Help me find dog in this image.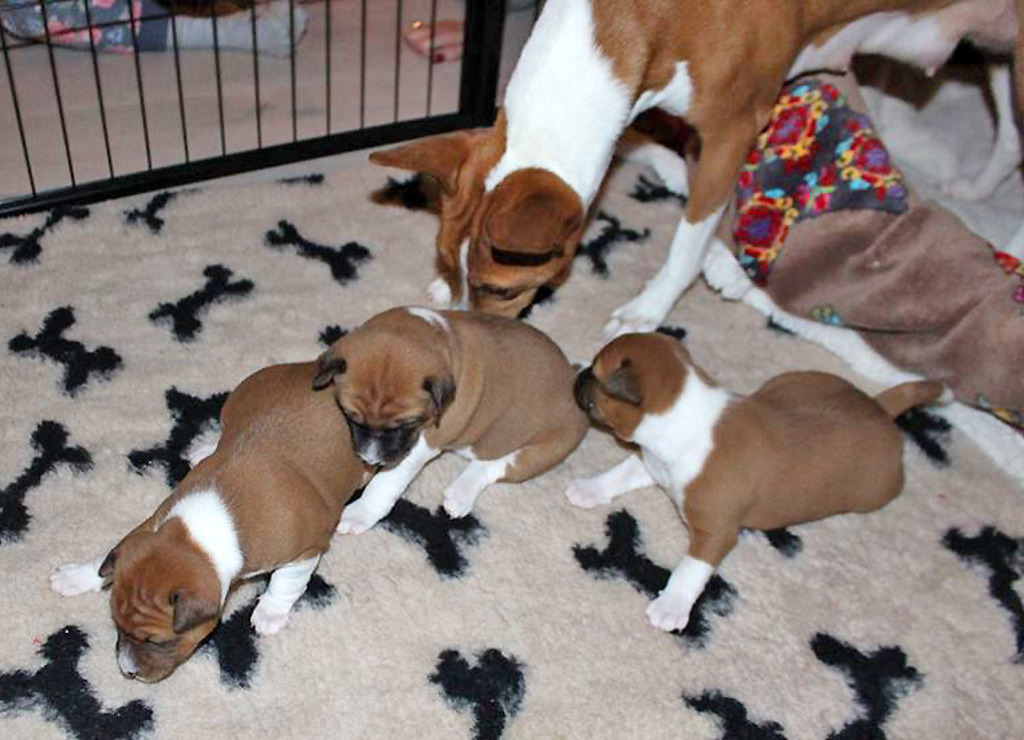
Found it: select_region(560, 326, 950, 630).
